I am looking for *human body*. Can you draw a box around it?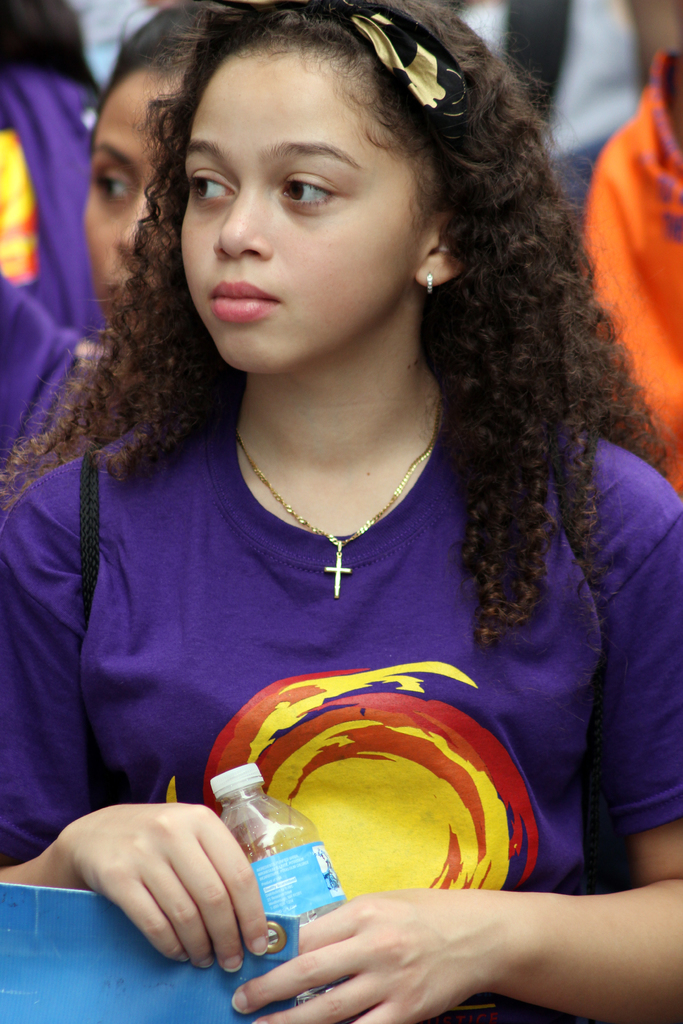
Sure, the bounding box is bbox=[51, 24, 638, 937].
